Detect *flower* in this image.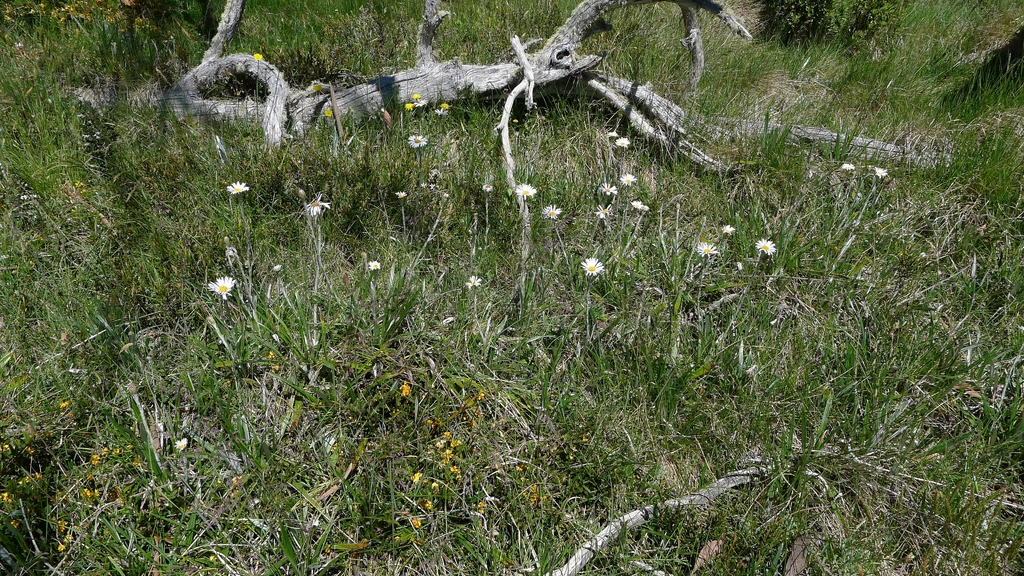
Detection: box=[694, 240, 720, 259].
